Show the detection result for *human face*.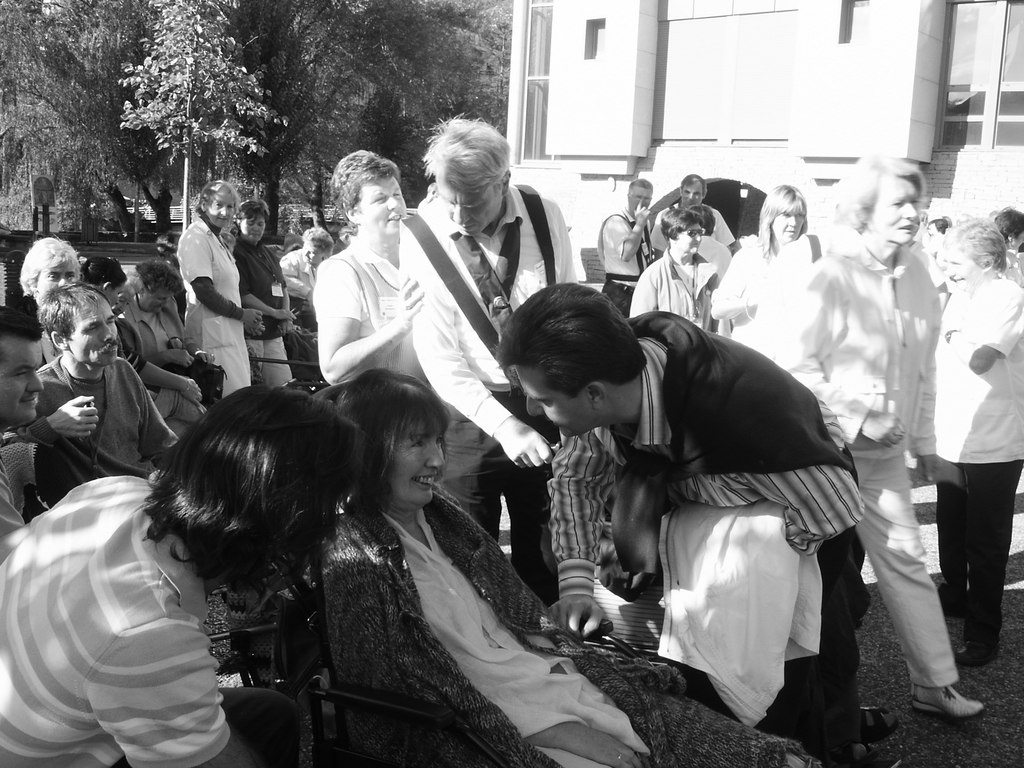
locate(386, 433, 445, 505).
